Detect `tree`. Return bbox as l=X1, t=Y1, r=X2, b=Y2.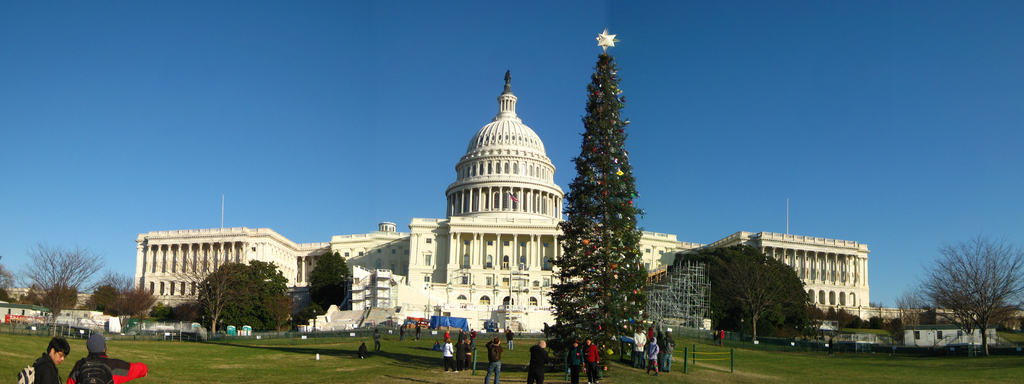
l=11, t=245, r=111, b=331.
